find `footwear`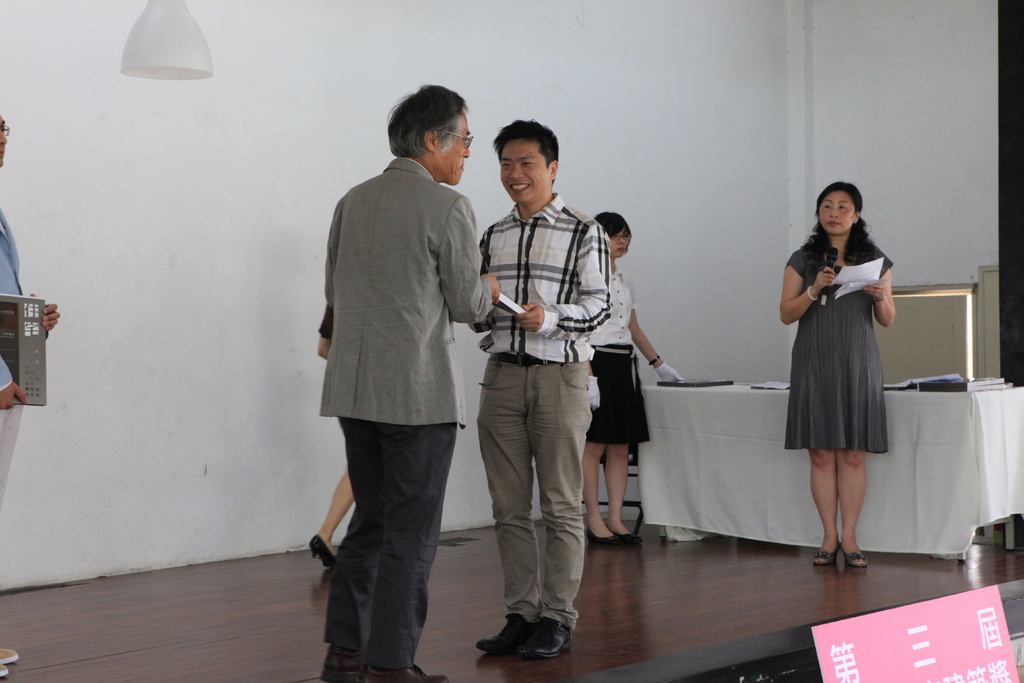
316/643/354/682
